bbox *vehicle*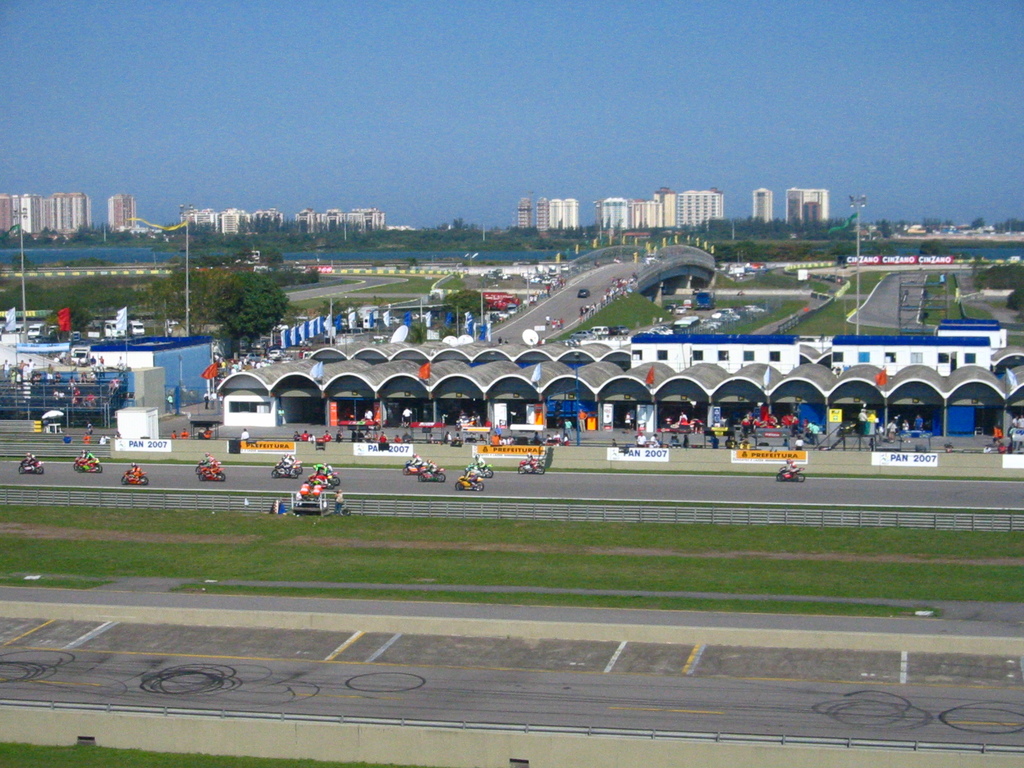
[left=199, top=467, right=227, bottom=484]
